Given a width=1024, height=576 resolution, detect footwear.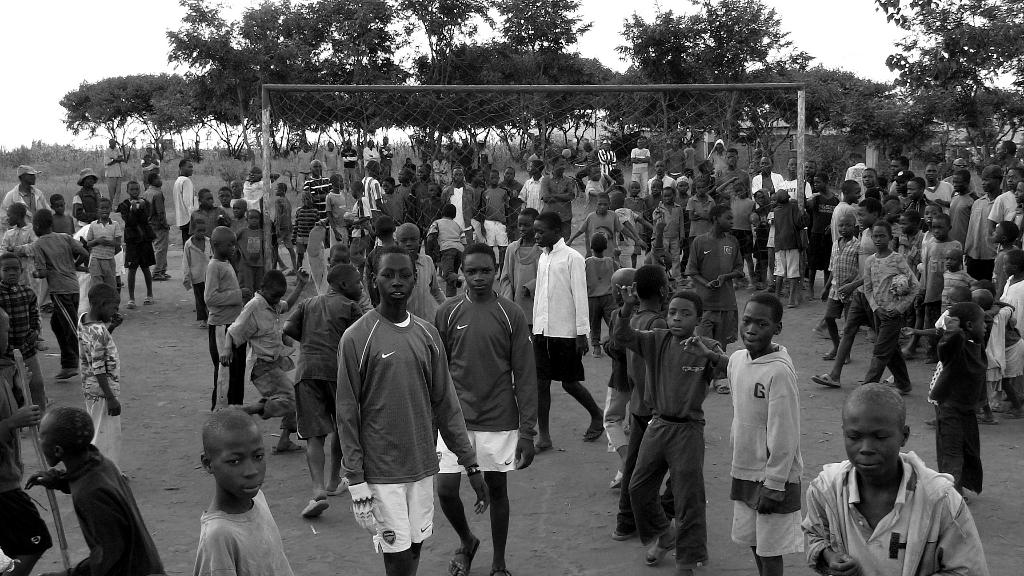
locate(786, 297, 797, 310).
